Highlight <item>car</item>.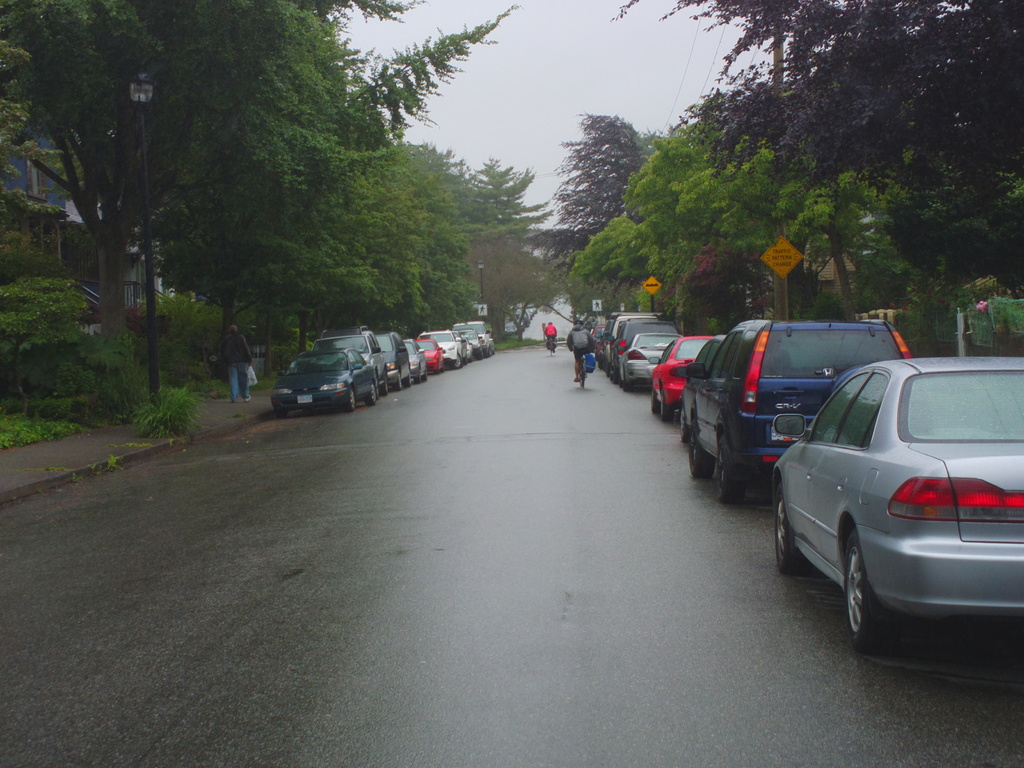
Highlighted region: pyautogui.locateOnScreen(263, 343, 378, 412).
